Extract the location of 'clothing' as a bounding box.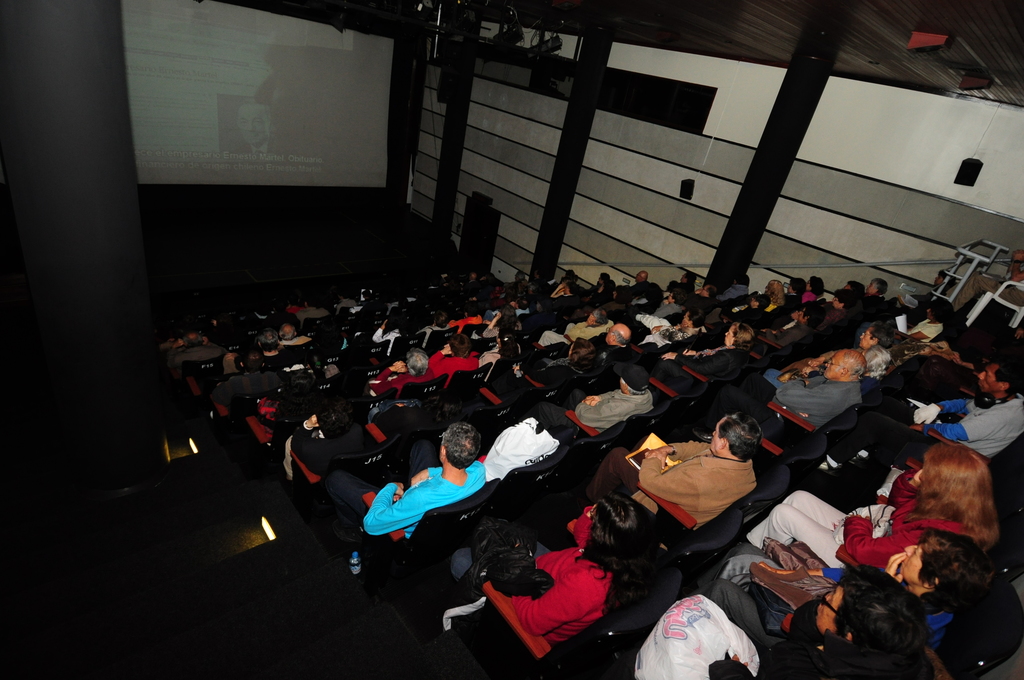
<box>823,311,847,333</box>.
